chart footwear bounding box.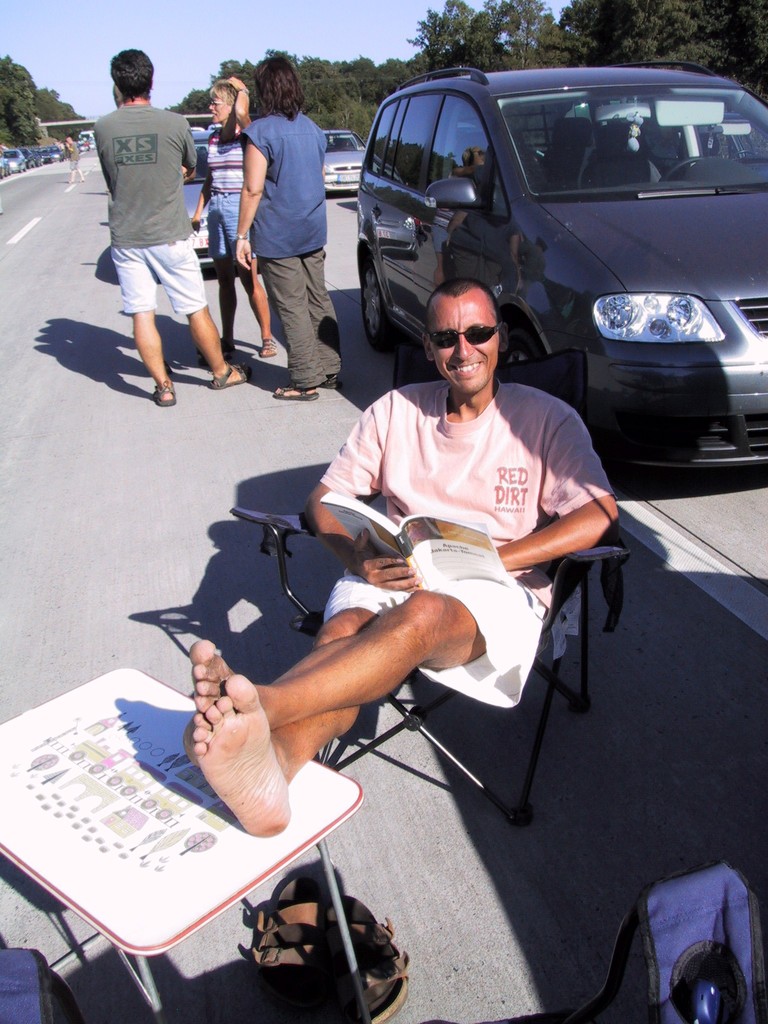
Charted: 259 337 280 357.
